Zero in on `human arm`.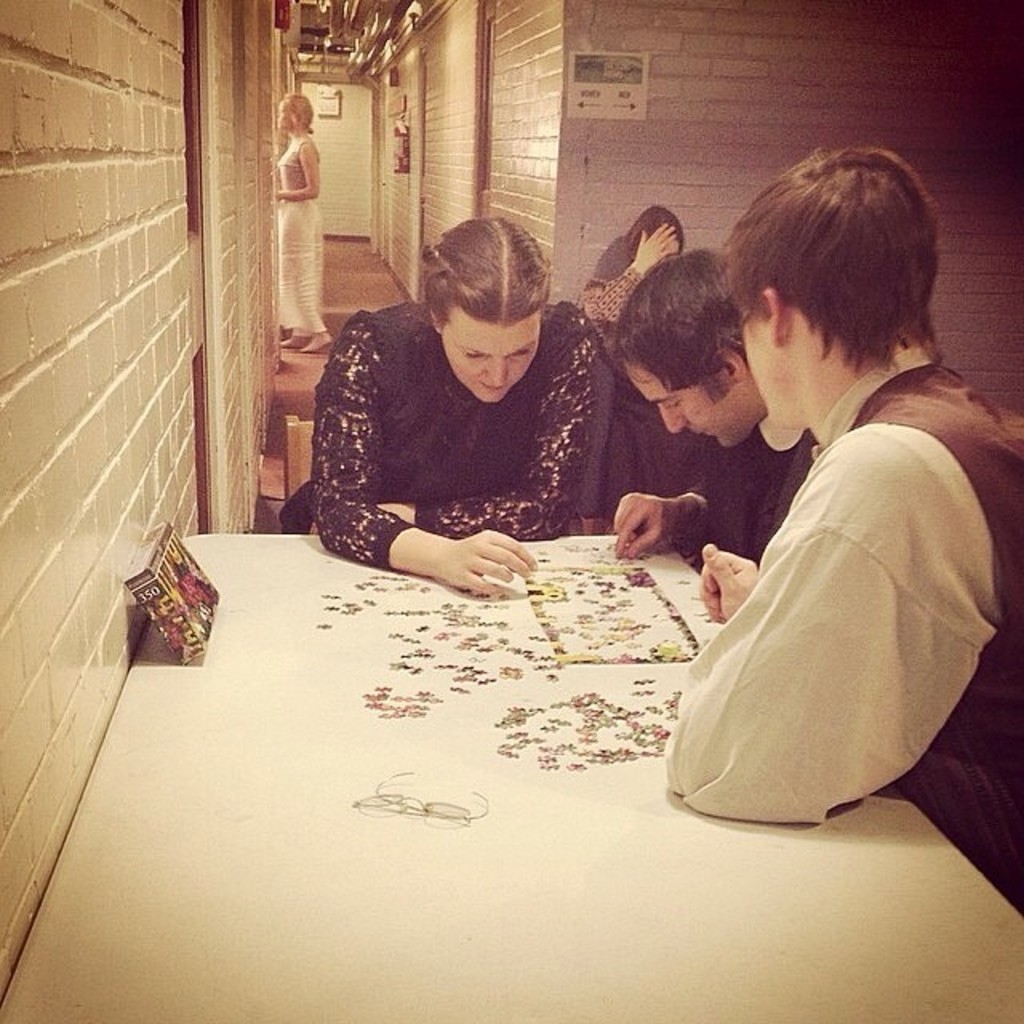
Zeroed in: 312,326,538,603.
